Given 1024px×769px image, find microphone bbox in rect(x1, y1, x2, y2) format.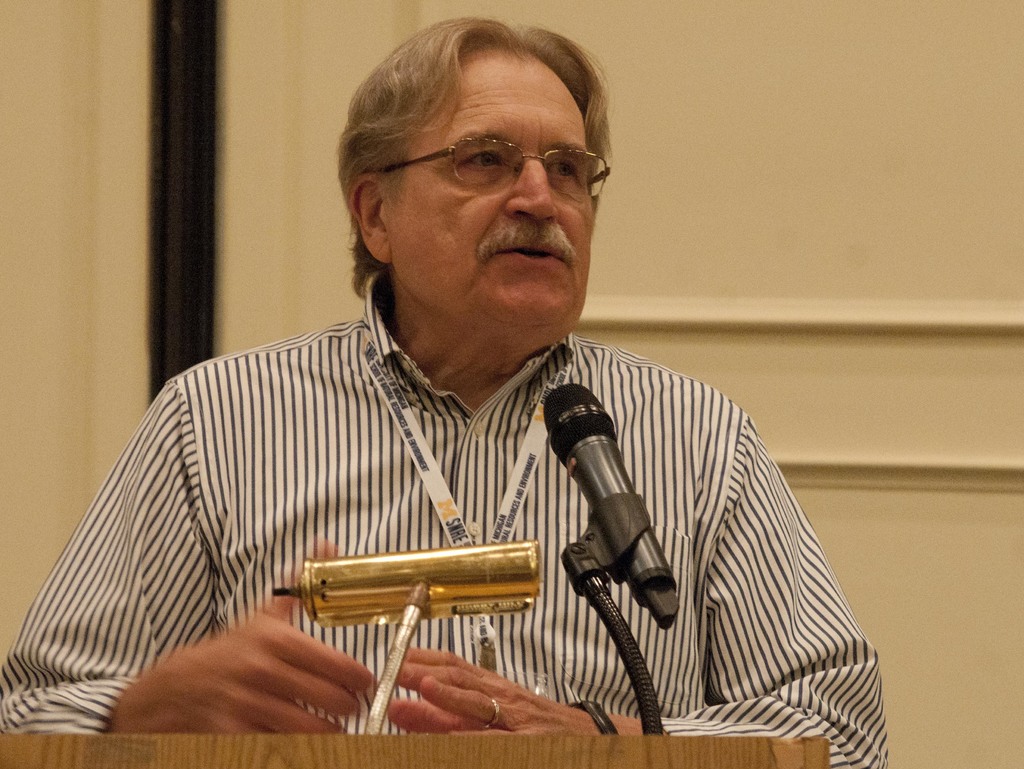
rect(543, 398, 675, 644).
